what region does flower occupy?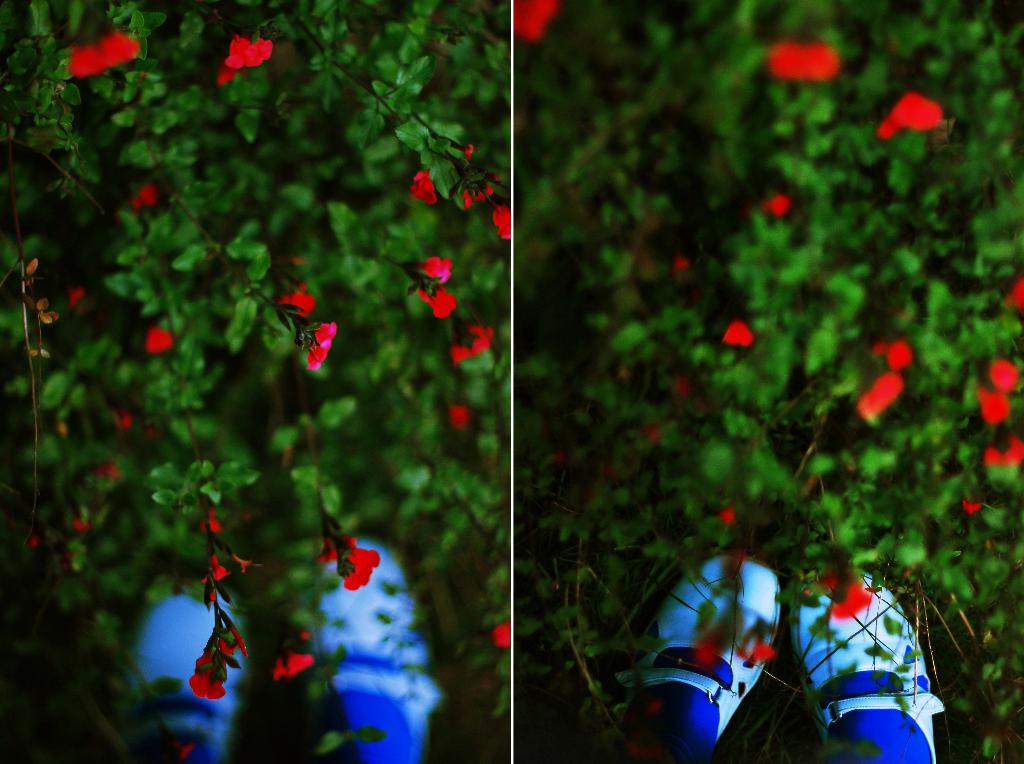
region(70, 25, 141, 83).
